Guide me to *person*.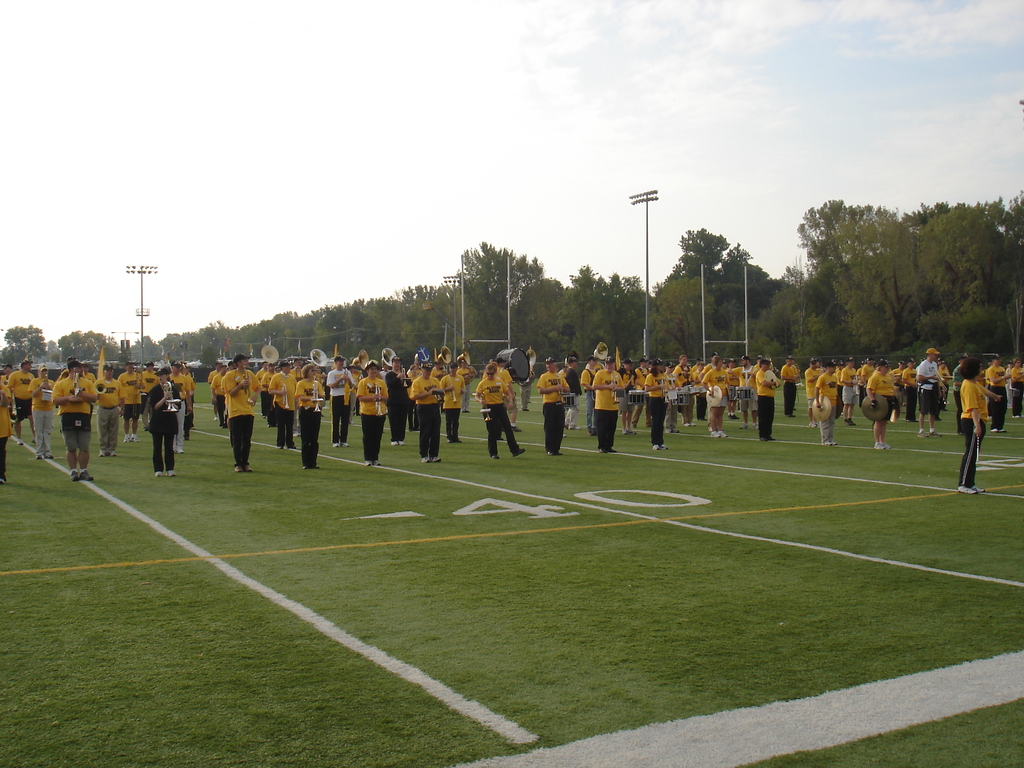
Guidance: {"left": 904, "top": 359, "right": 923, "bottom": 425}.
